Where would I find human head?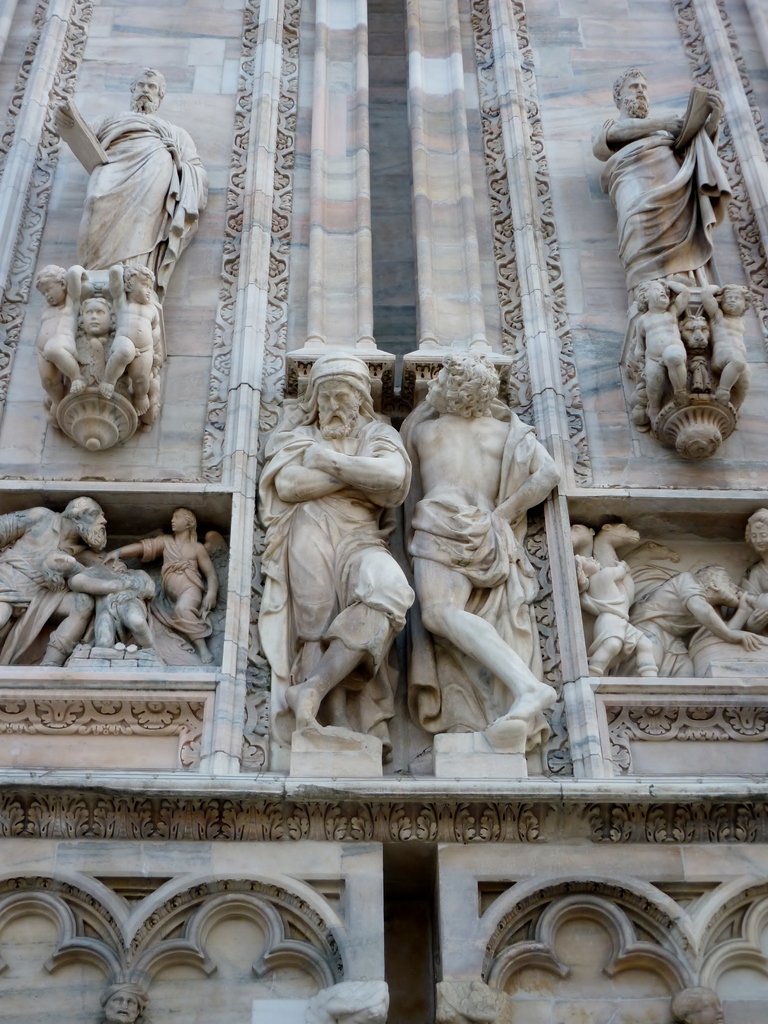
At 130,67,173,110.
